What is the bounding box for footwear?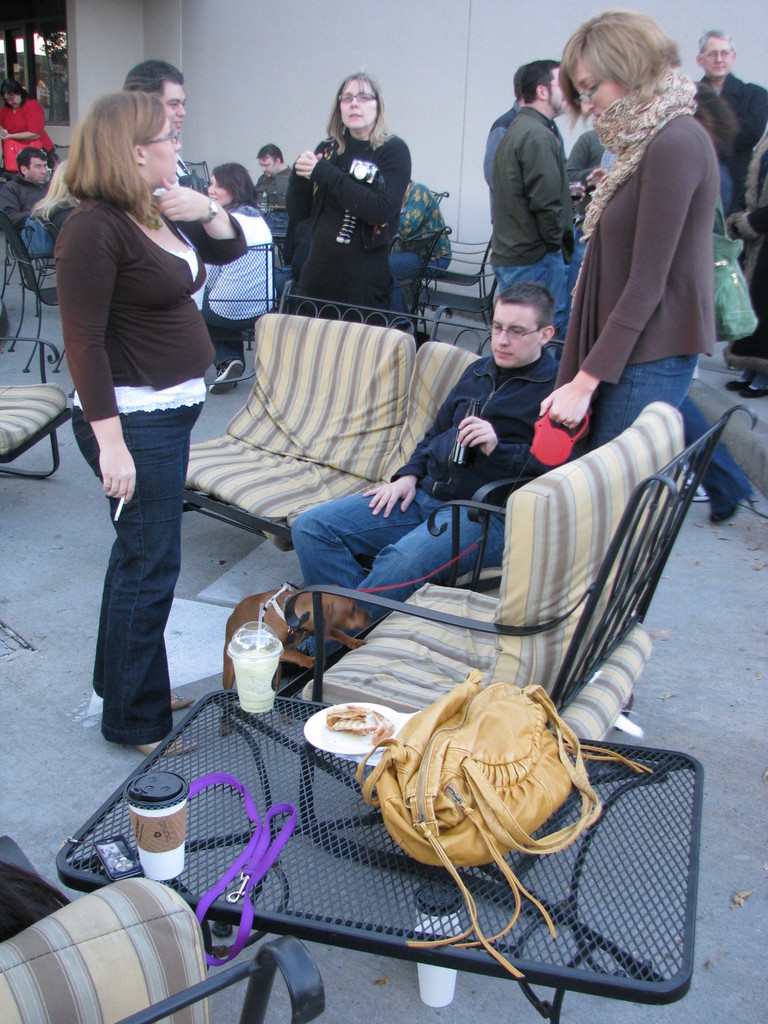
l=285, t=641, r=311, b=676.
